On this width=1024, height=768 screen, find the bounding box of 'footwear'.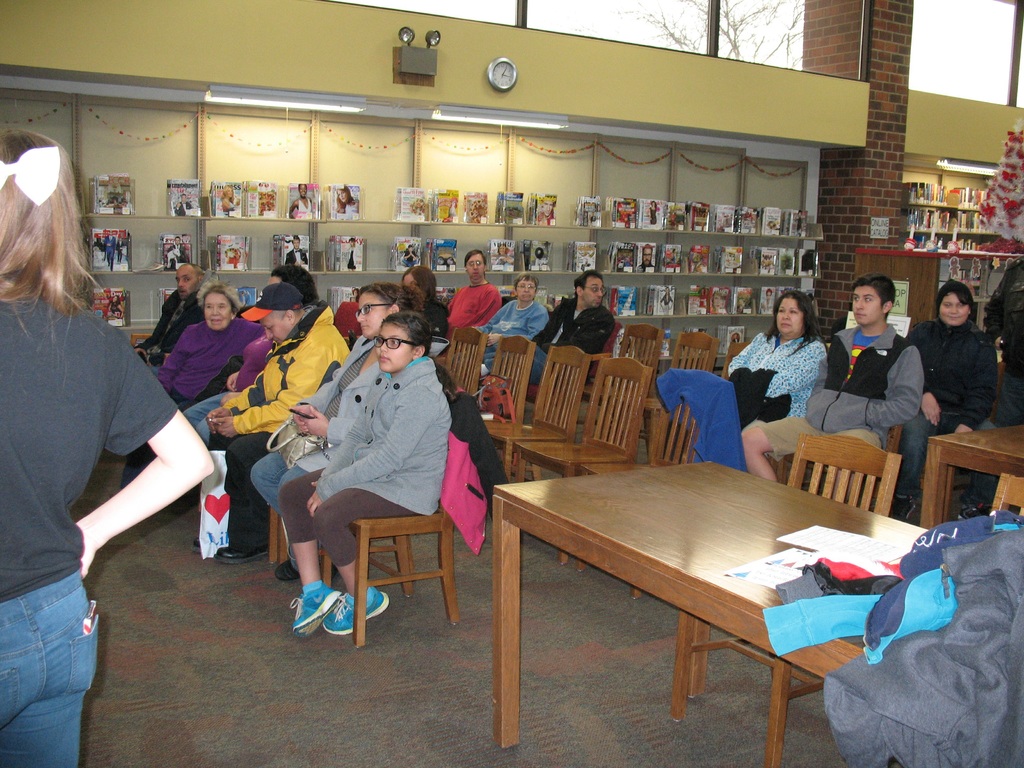
Bounding box: (x1=885, y1=493, x2=920, y2=522).
